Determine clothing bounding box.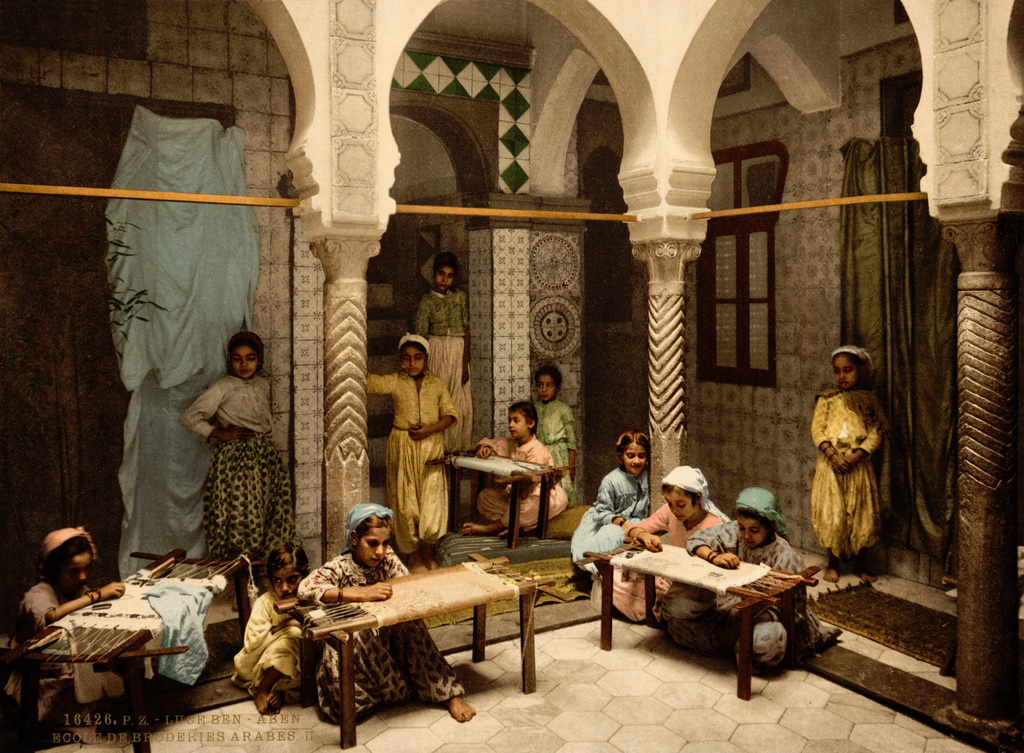
Determined: locate(481, 436, 561, 523).
